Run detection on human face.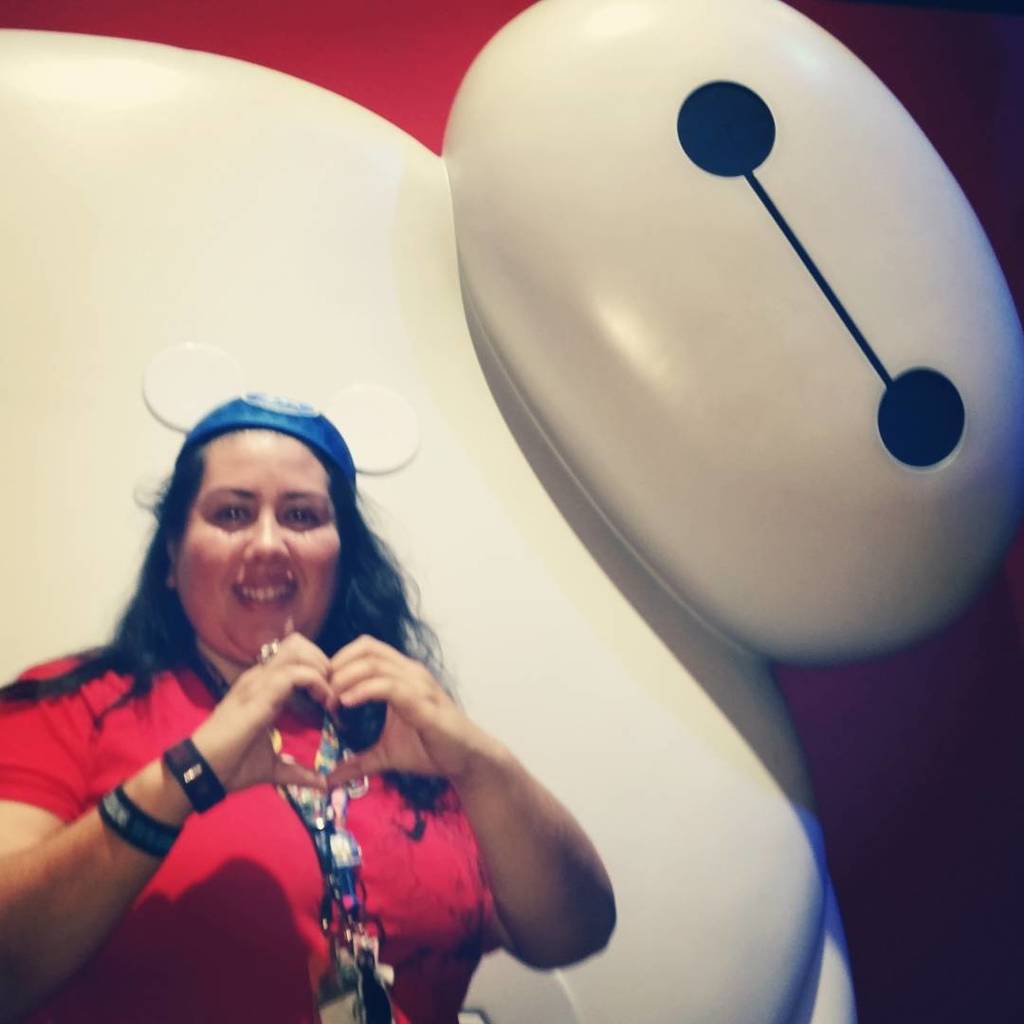
Result: {"left": 175, "top": 427, "right": 339, "bottom": 654}.
